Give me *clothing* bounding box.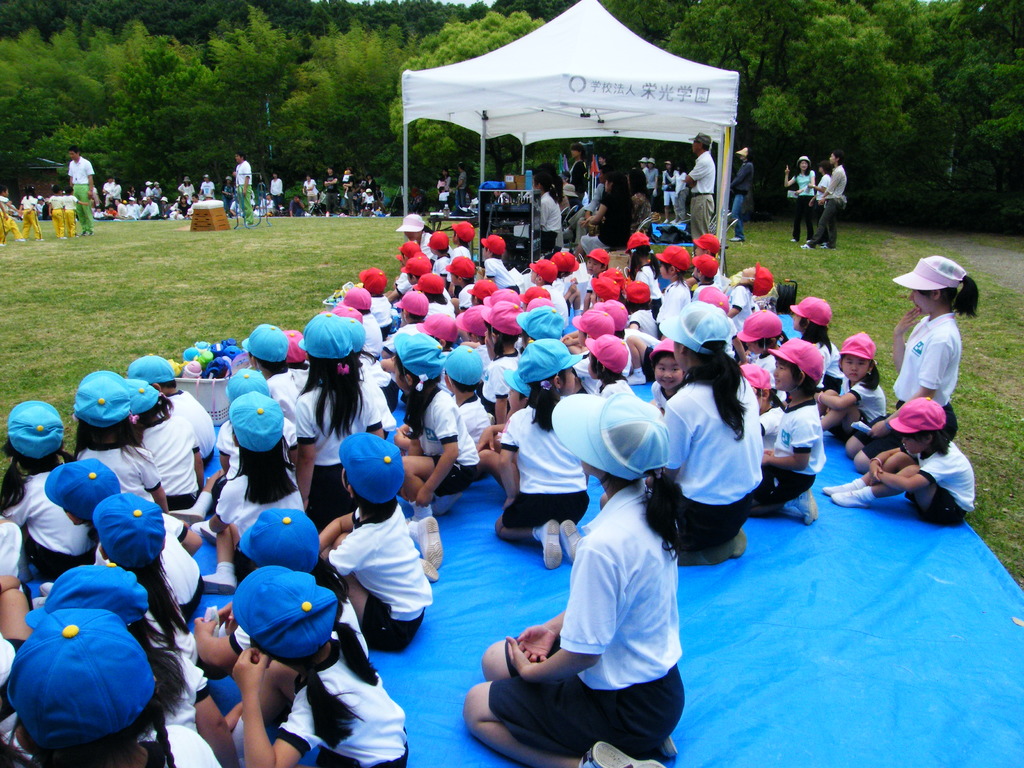
301 382 387 534.
